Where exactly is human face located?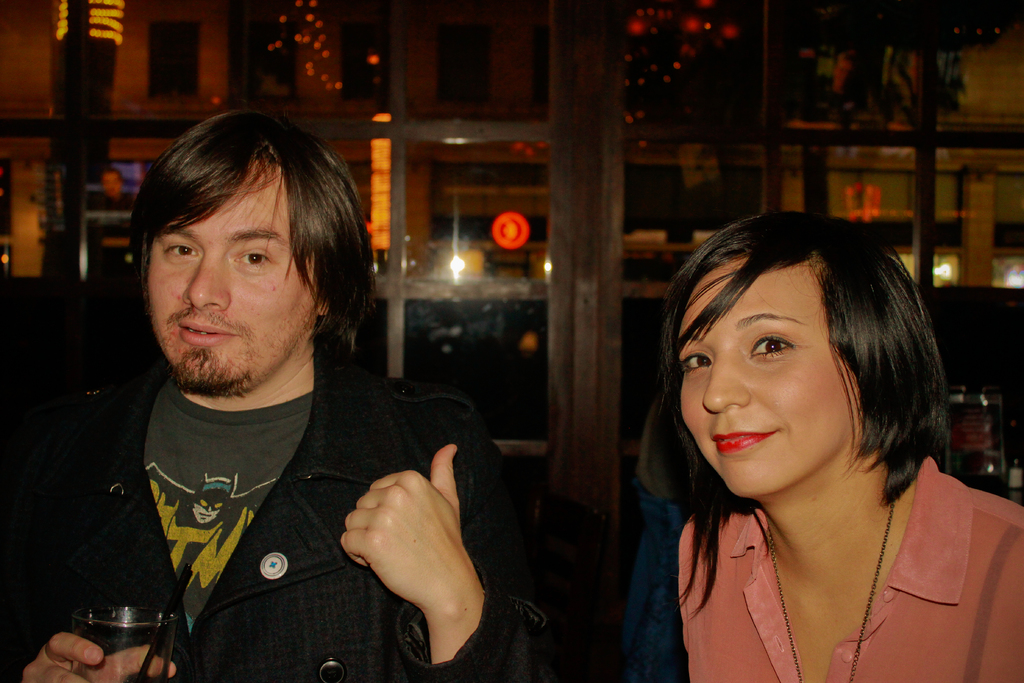
Its bounding box is x1=148 y1=161 x2=318 y2=393.
